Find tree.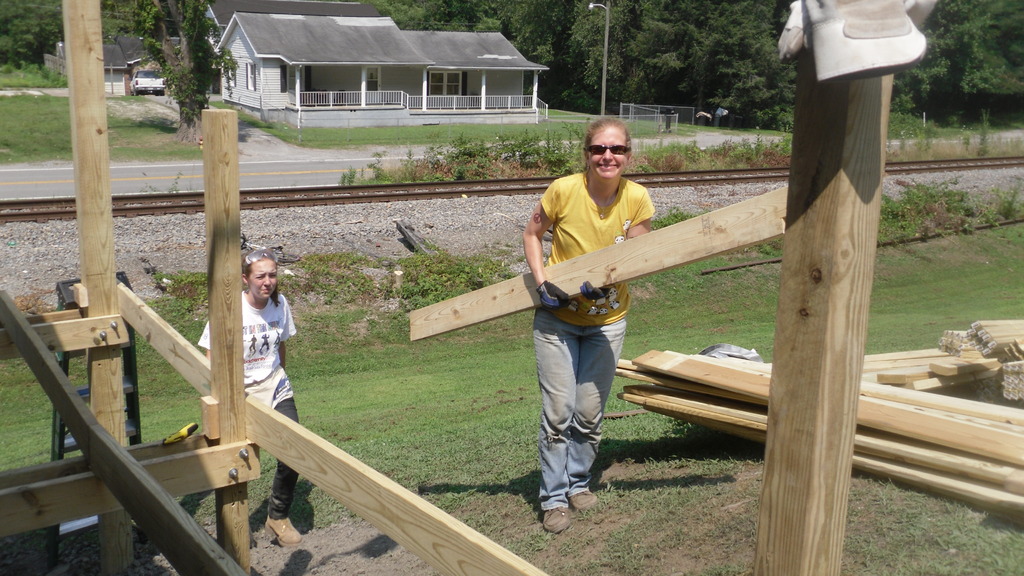
(892,0,1023,143).
